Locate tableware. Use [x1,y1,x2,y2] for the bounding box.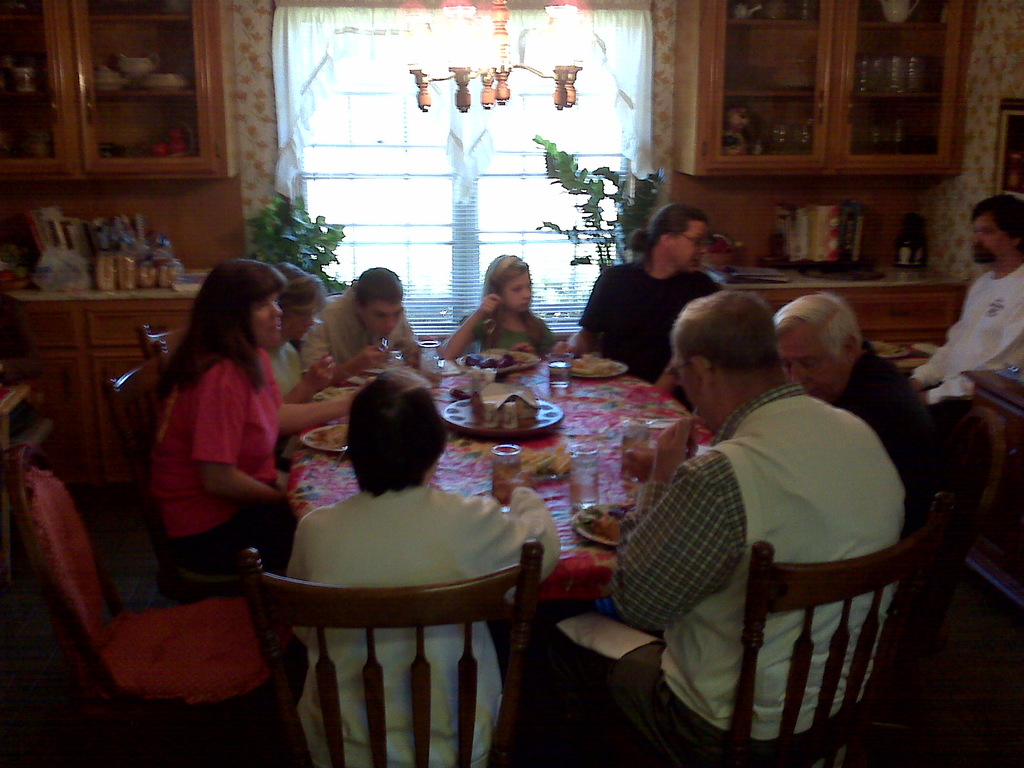
[575,500,640,550].
